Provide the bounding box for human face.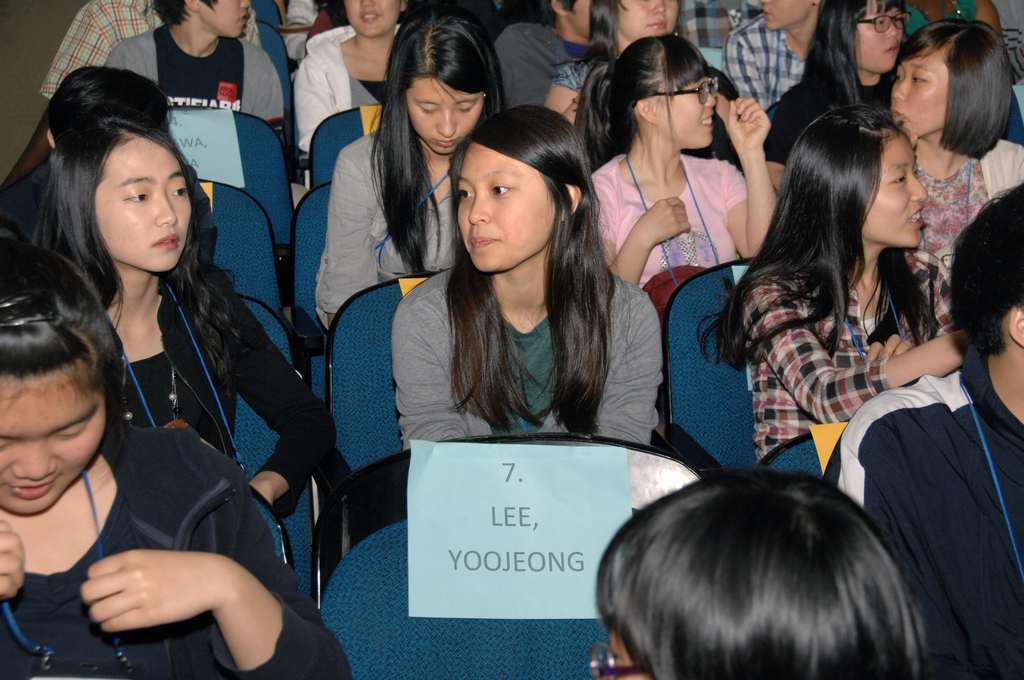
[344,0,400,36].
